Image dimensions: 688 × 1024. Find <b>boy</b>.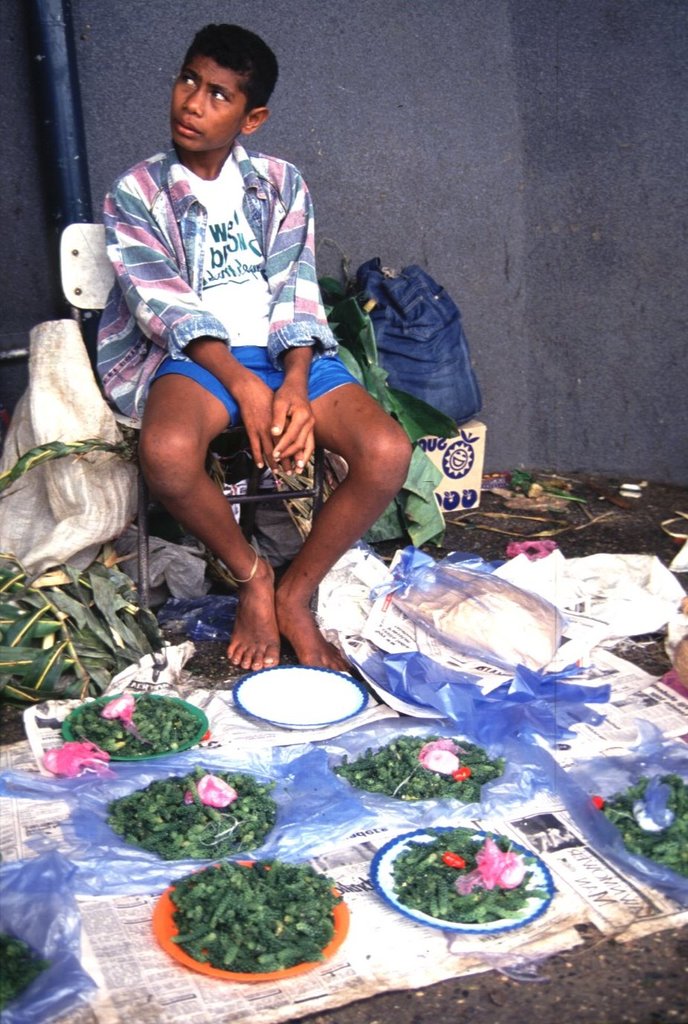
87 30 419 667.
